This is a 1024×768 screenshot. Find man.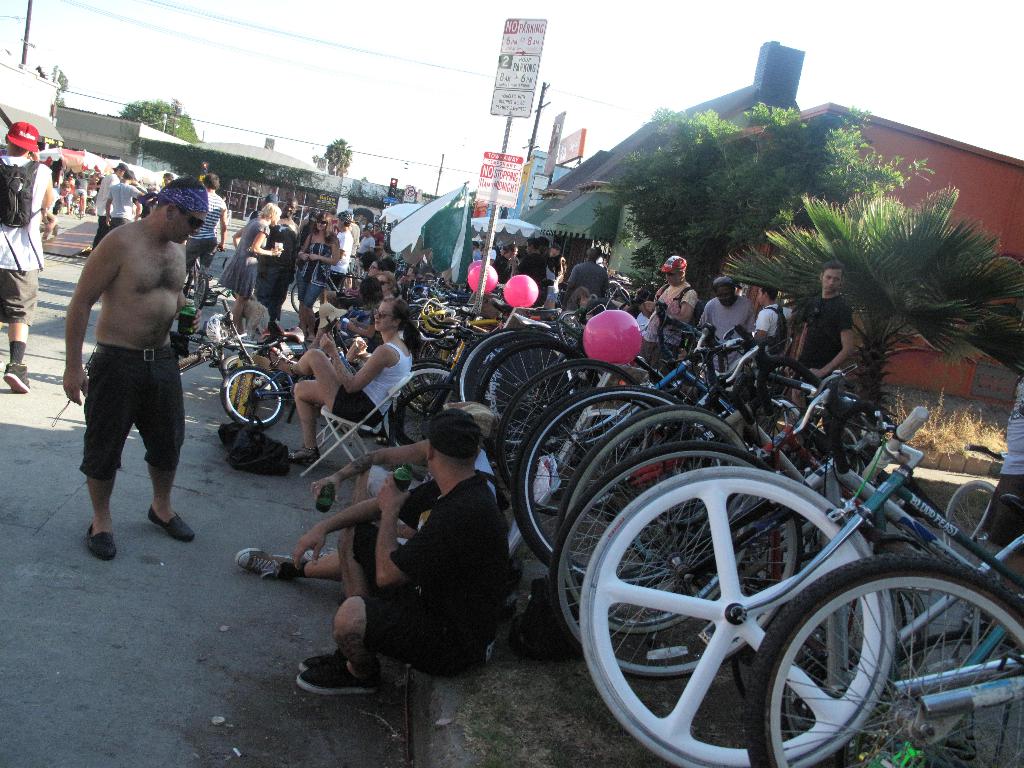
Bounding box: box=[236, 403, 501, 588].
